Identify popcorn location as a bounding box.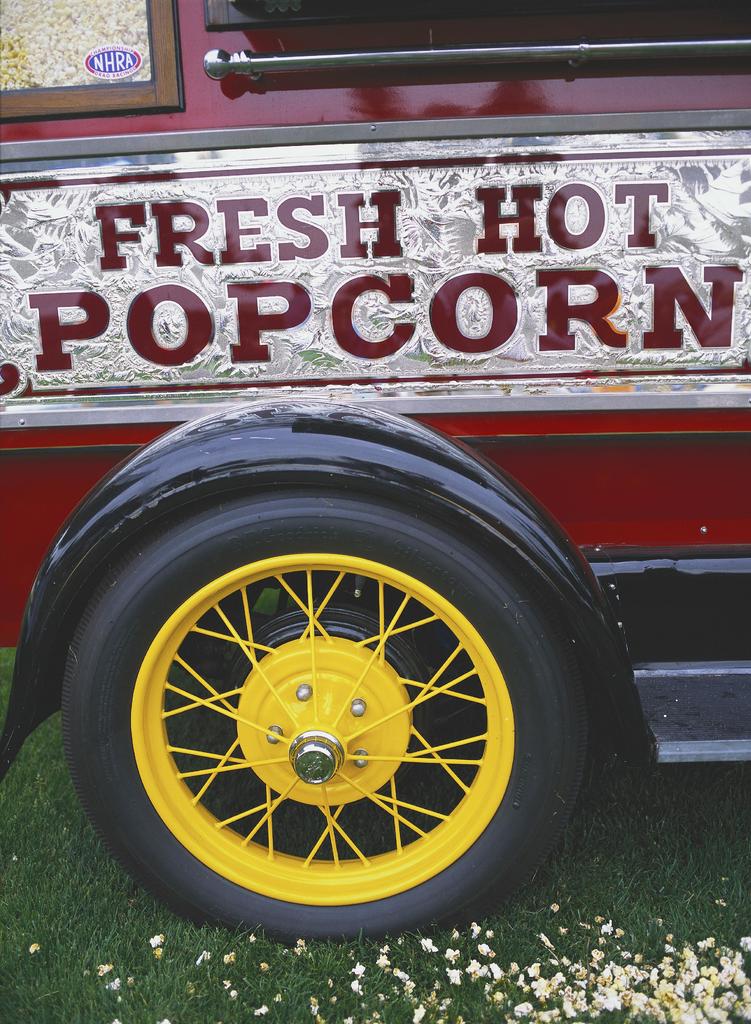
BBox(150, 931, 161, 950).
